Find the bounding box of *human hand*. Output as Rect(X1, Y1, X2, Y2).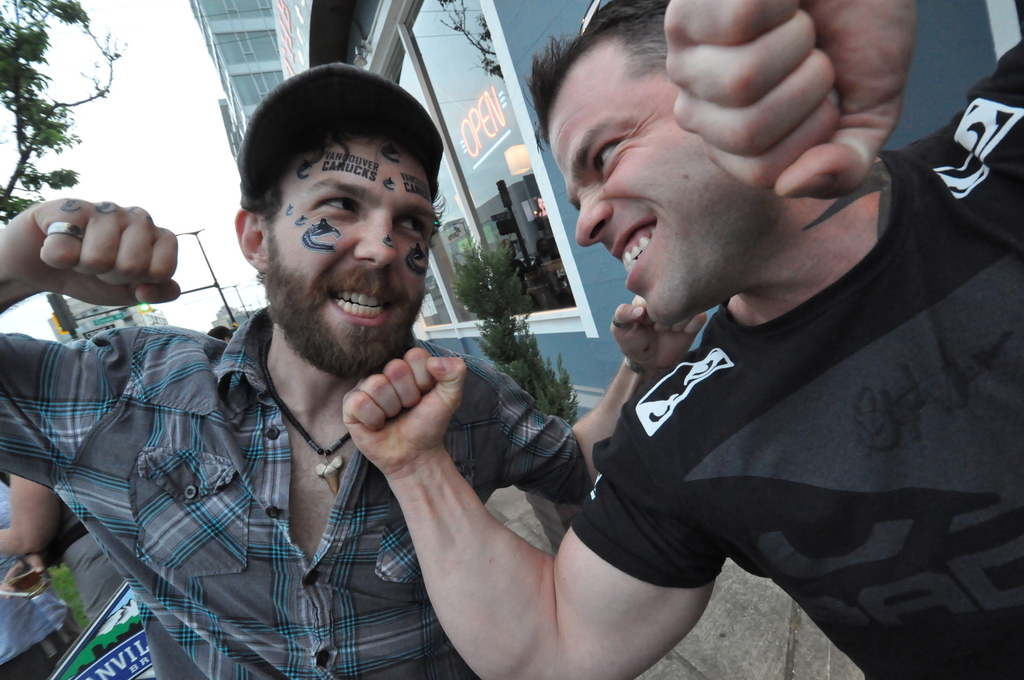
Rect(638, 18, 921, 205).
